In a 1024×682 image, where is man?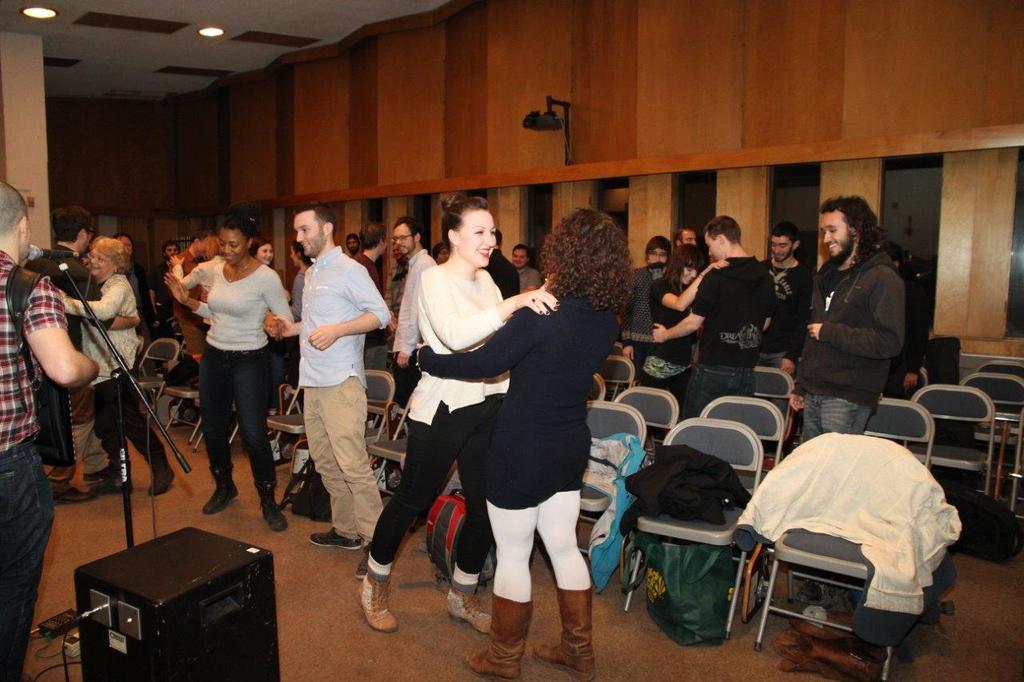
{"left": 281, "top": 205, "right": 380, "bottom": 560}.
